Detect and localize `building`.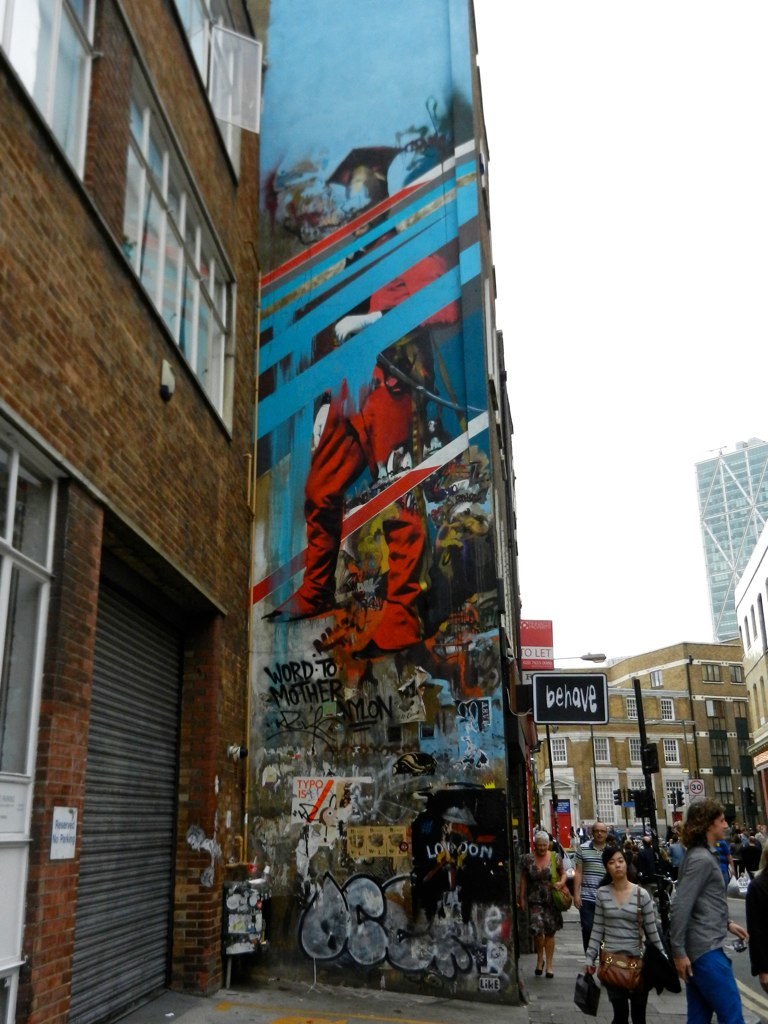
Localized at (0, 0, 251, 1023).
